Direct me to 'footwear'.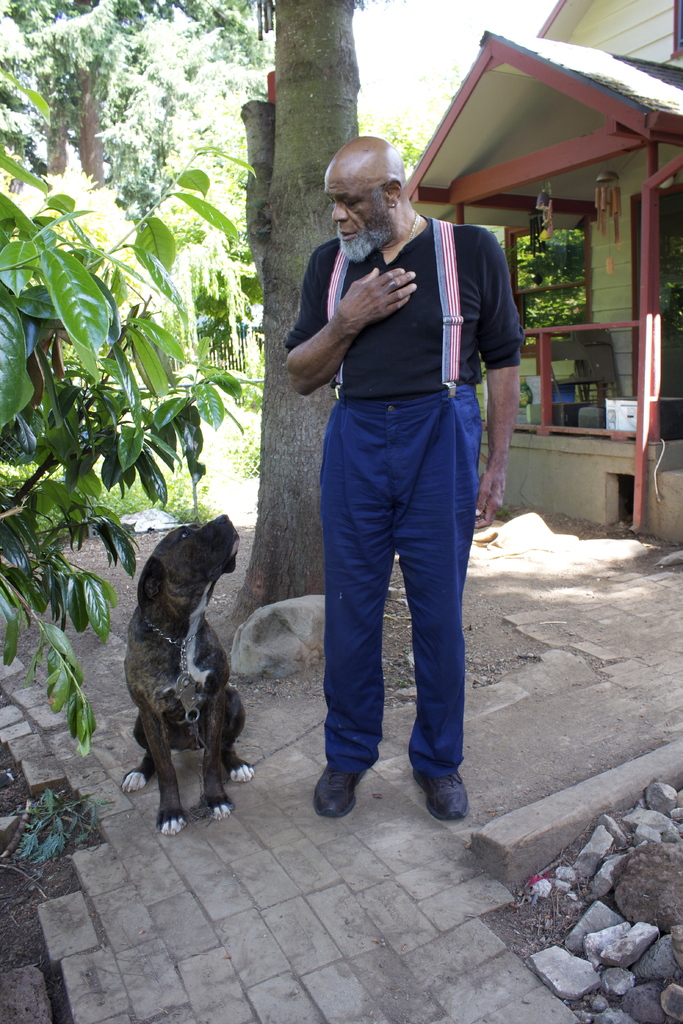
Direction: [315, 767, 366, 819].
